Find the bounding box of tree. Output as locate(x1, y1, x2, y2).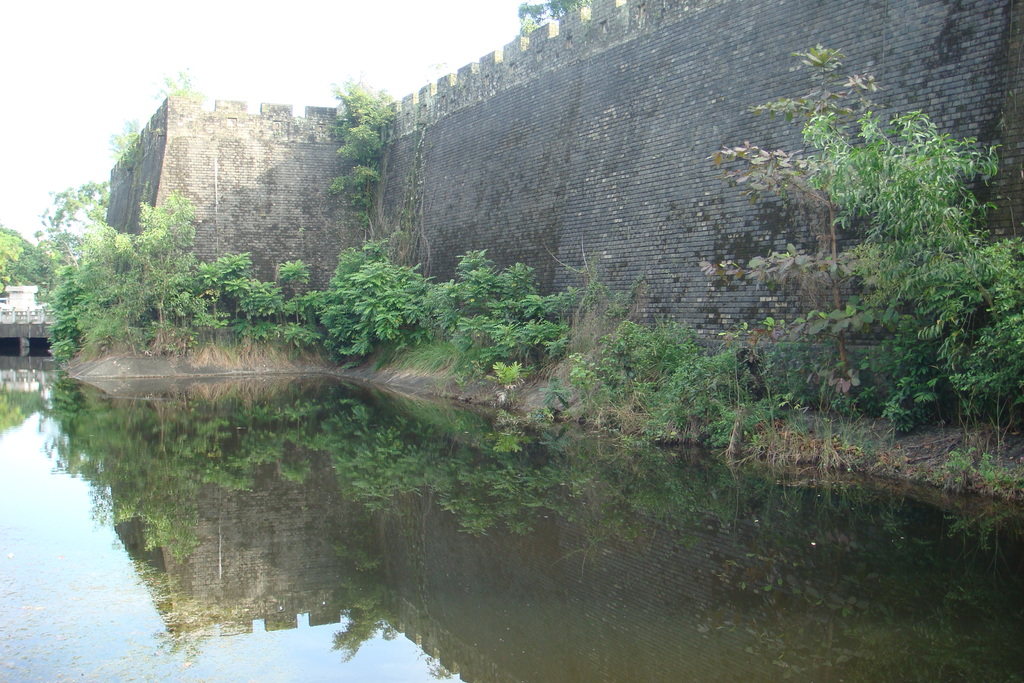
locate(40, 180, 111, 247).
